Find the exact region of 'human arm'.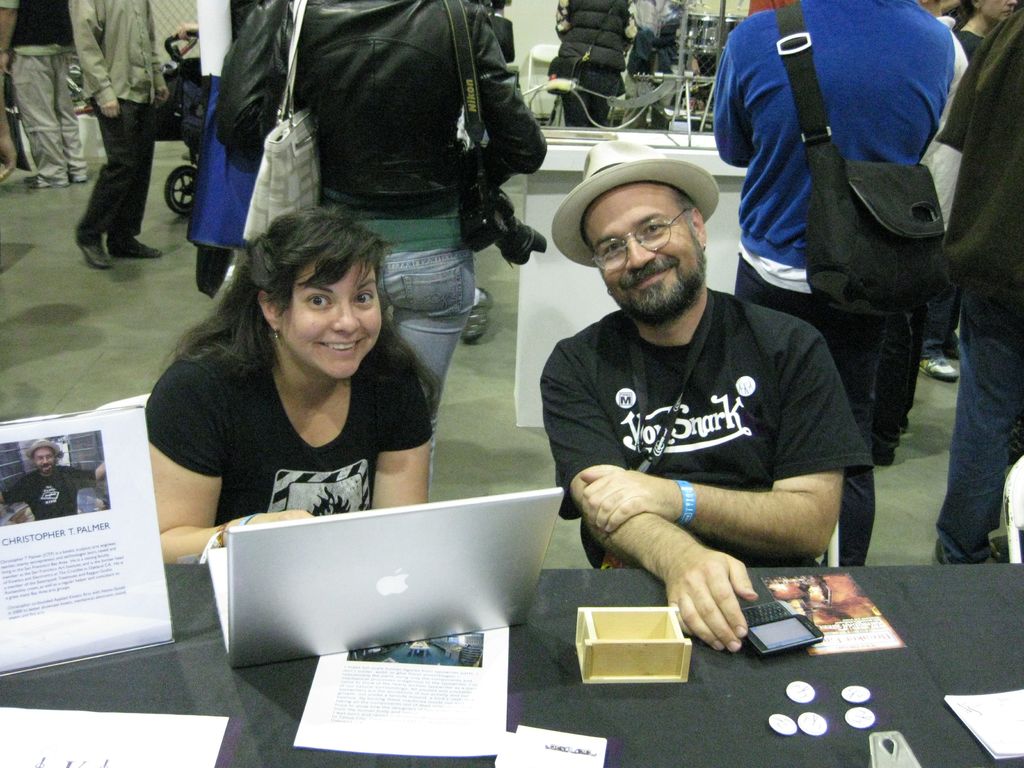
Exact region: detection(469, 3, 547, 188).
